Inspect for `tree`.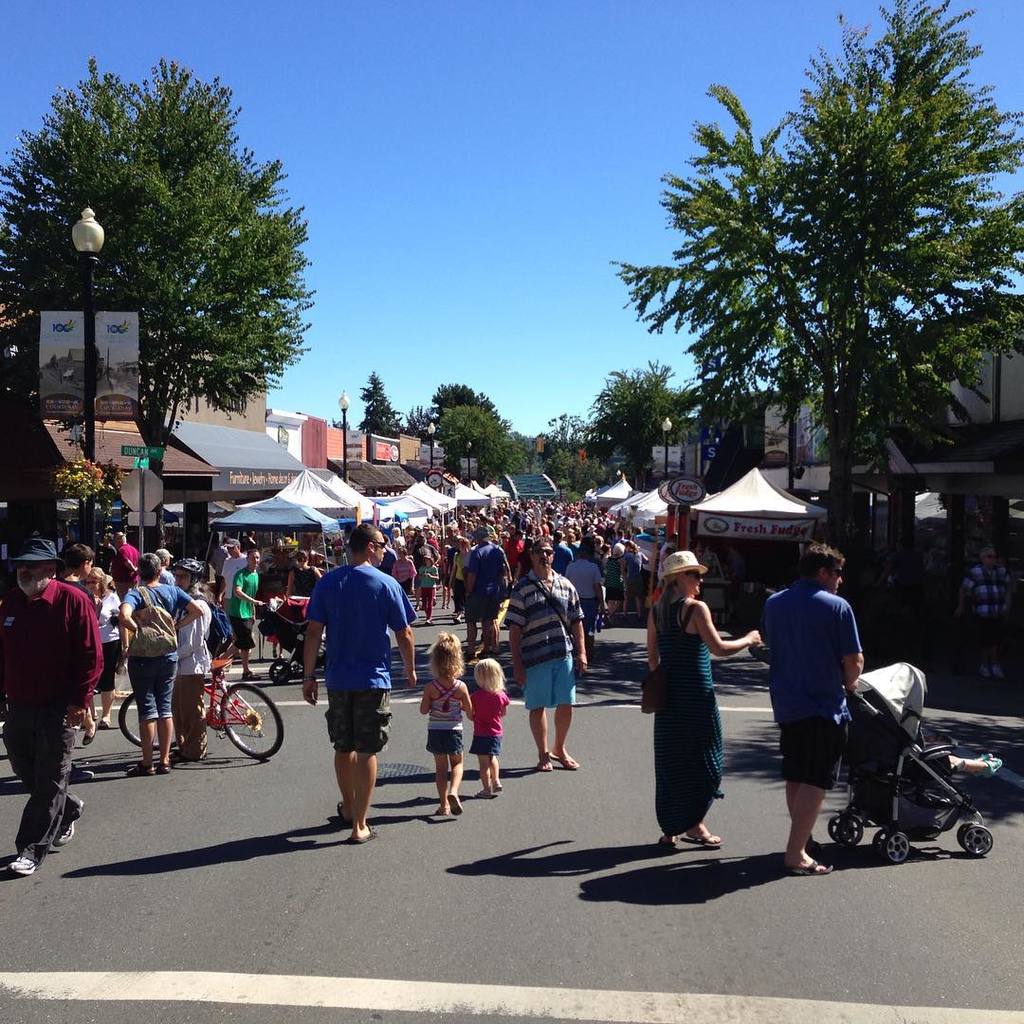
Inspection: {"left": 350, "top": 370, "right": 405, "bottom": 455}.
